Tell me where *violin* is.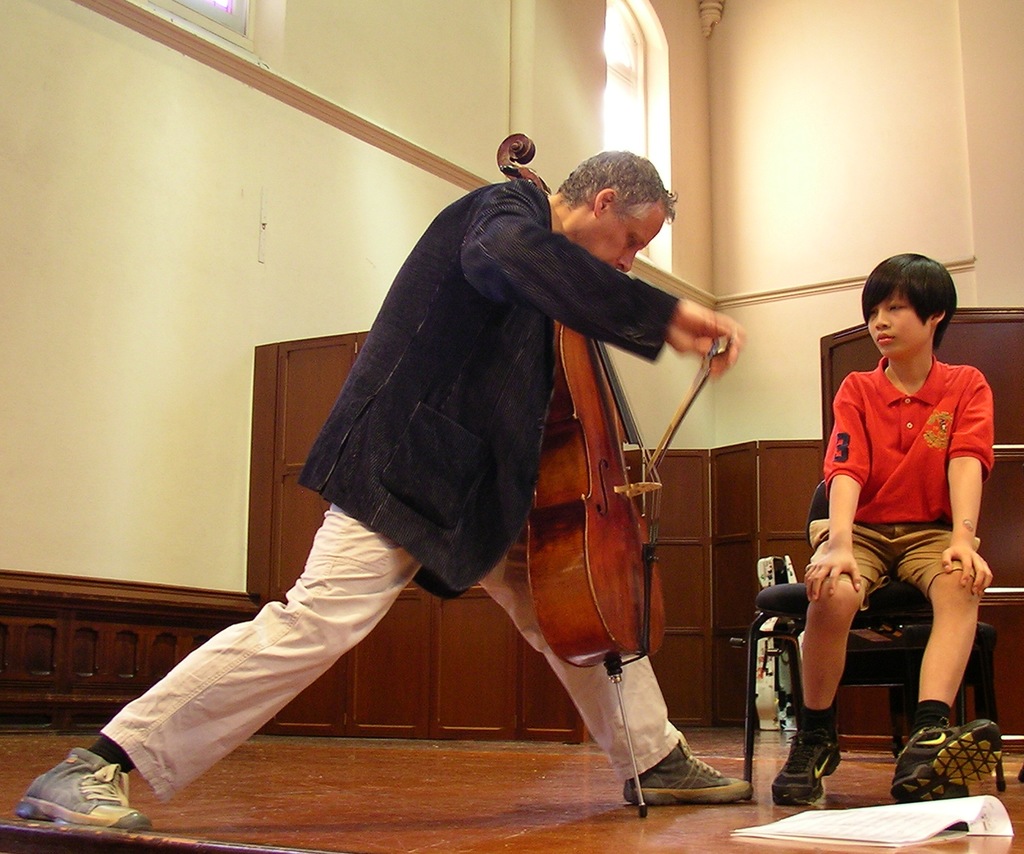
*violin* is at rect(485, 129, 727, 821).
